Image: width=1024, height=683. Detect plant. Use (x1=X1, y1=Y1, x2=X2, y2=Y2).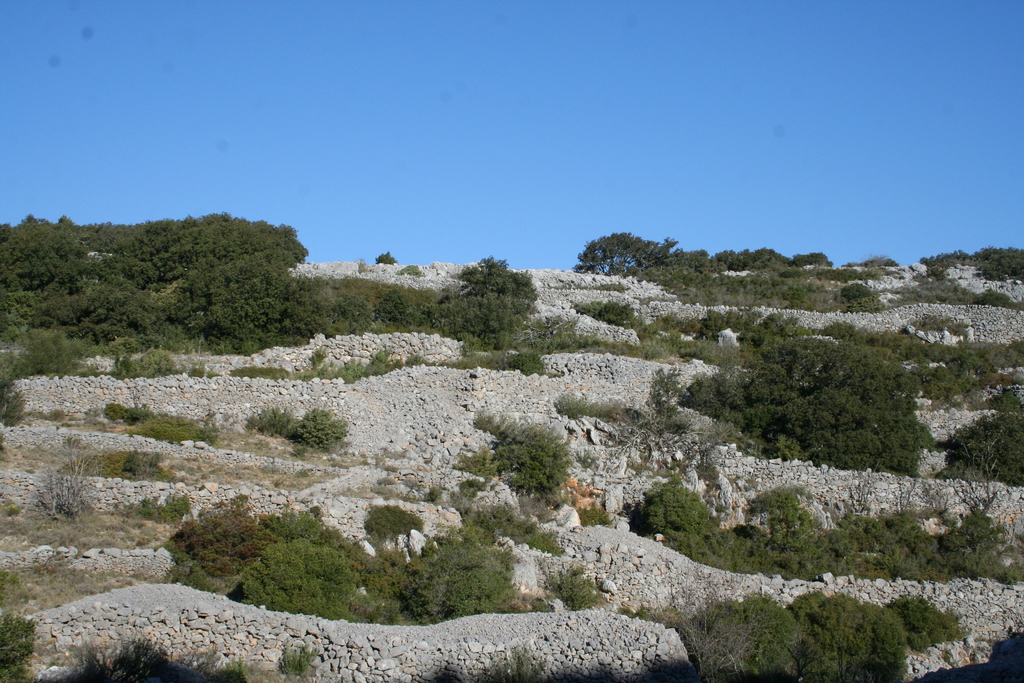
(x1=29, y1=441, x2=101, y2=520).
